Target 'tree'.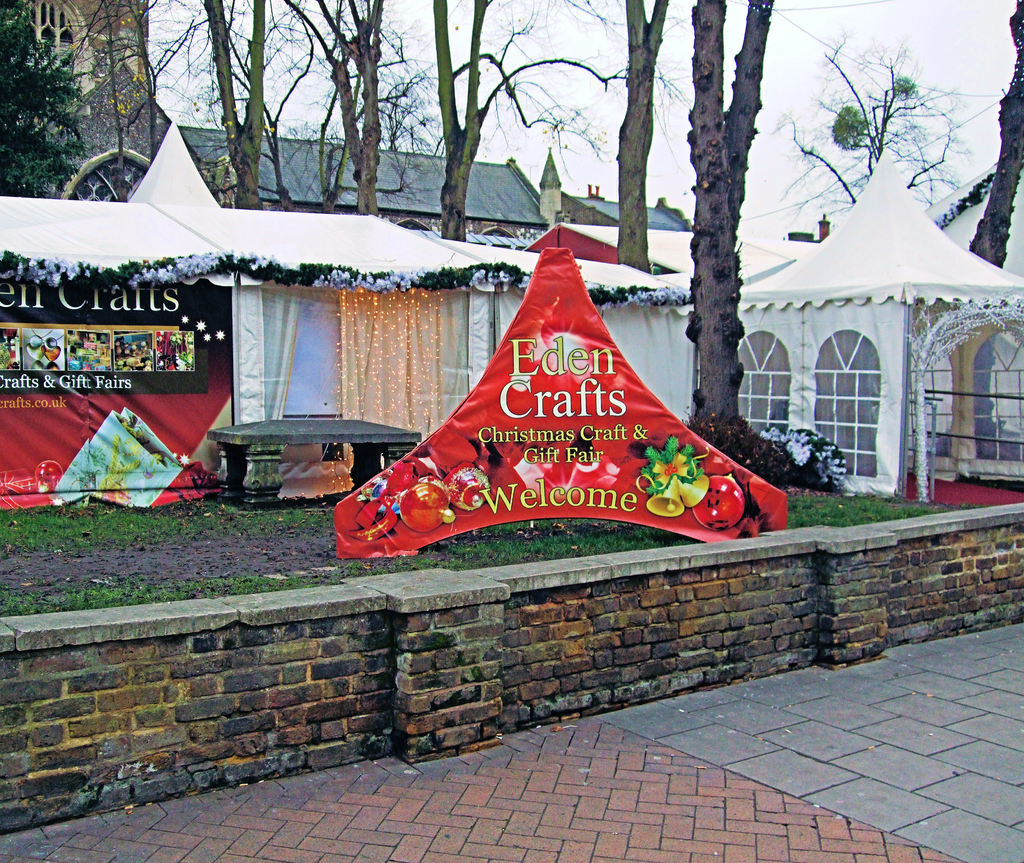
Target region: bbox=(207, 0, 263, 209).
